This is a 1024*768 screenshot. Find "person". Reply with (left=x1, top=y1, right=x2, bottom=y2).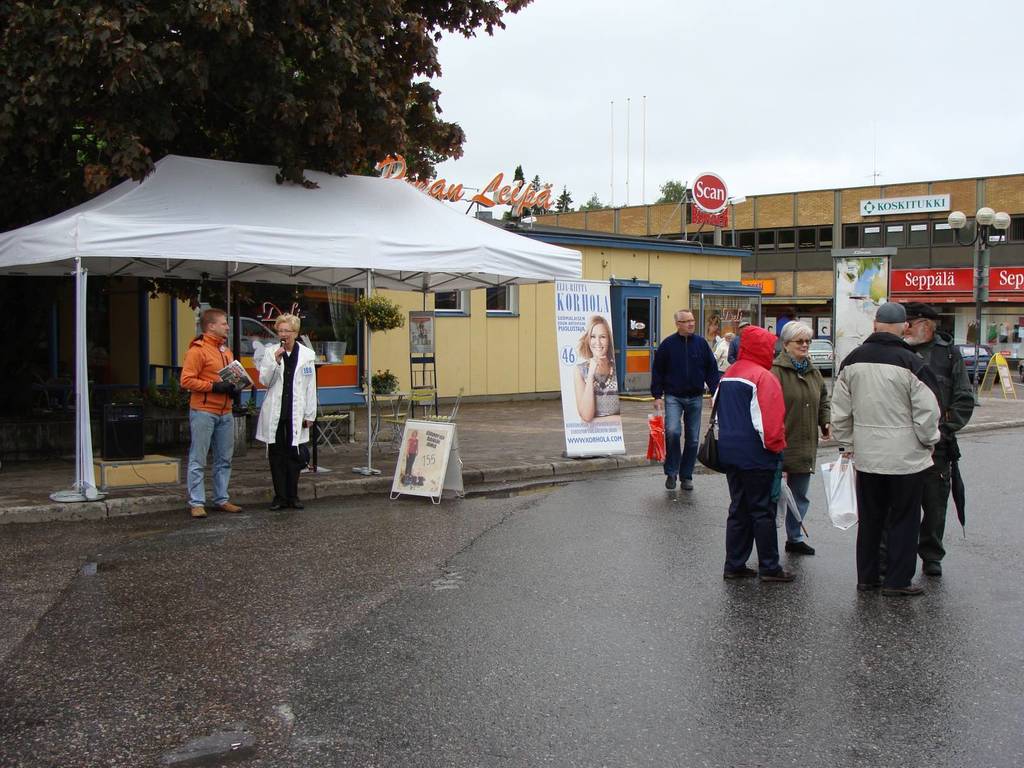
(left=822, top=298, right=950, bottom=601).
